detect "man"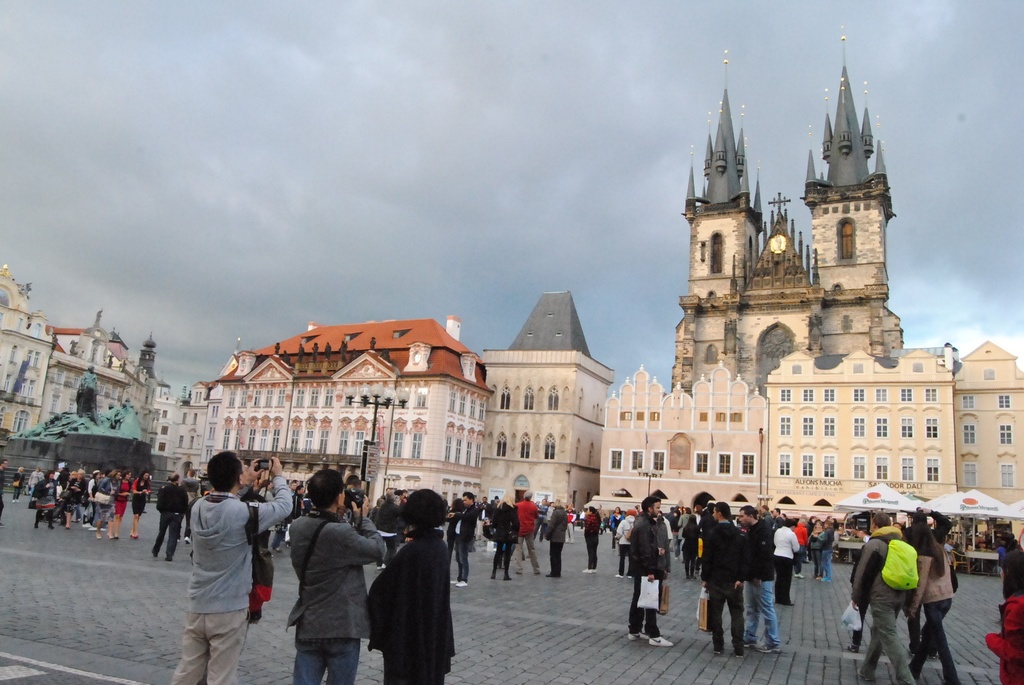
180 470 202 546
